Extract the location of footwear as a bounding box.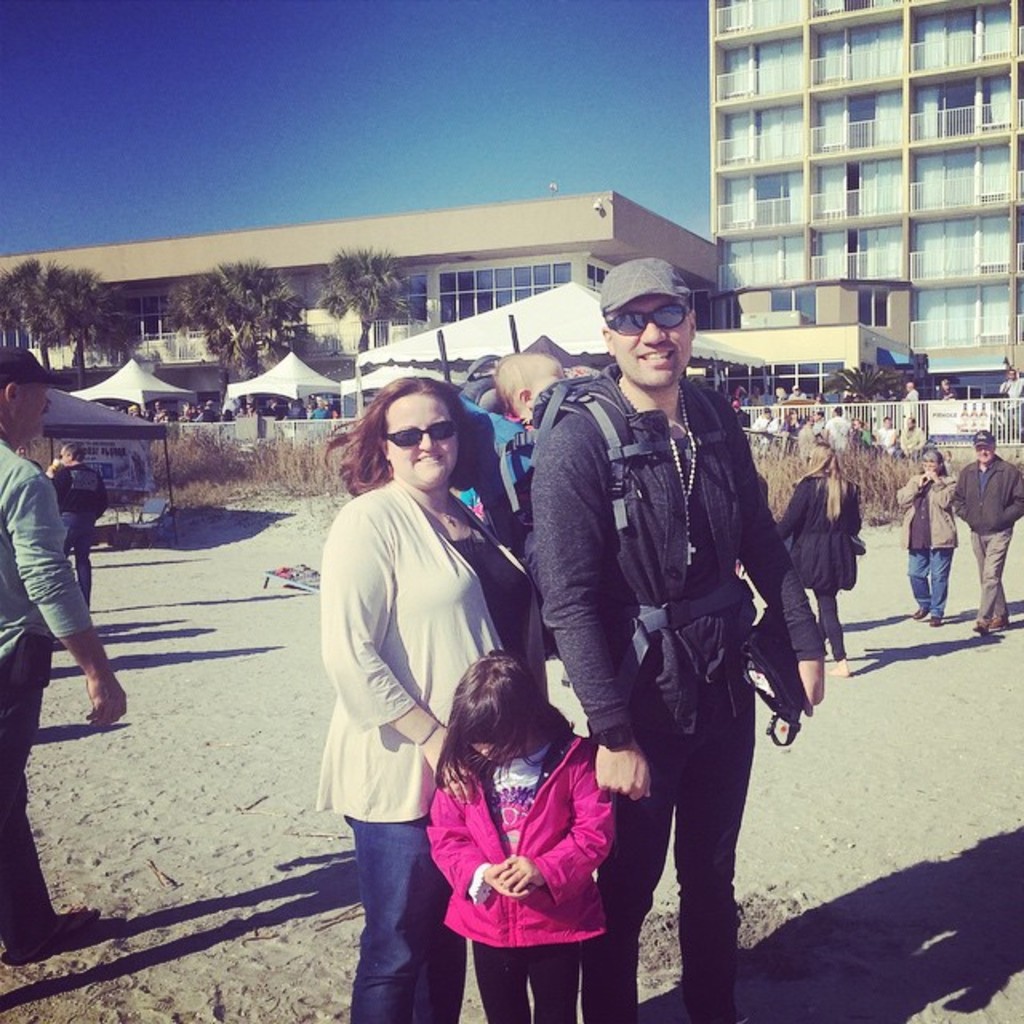
(923,613,939,629).
